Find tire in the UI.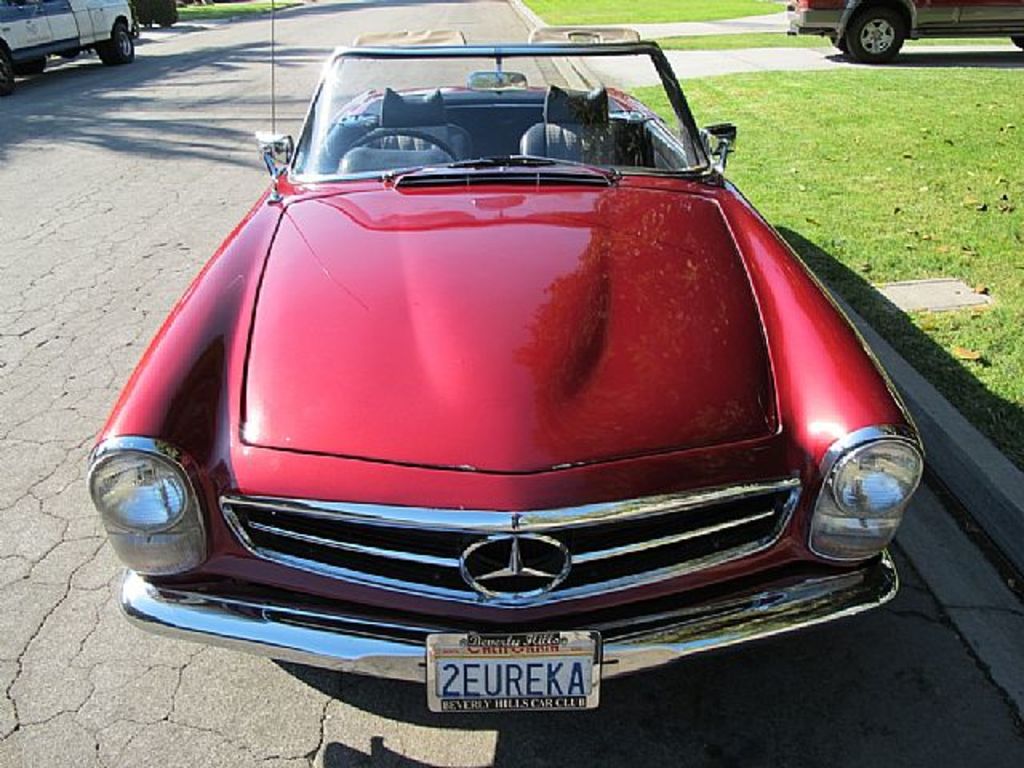
UI element at 1008/14/1022/50.
